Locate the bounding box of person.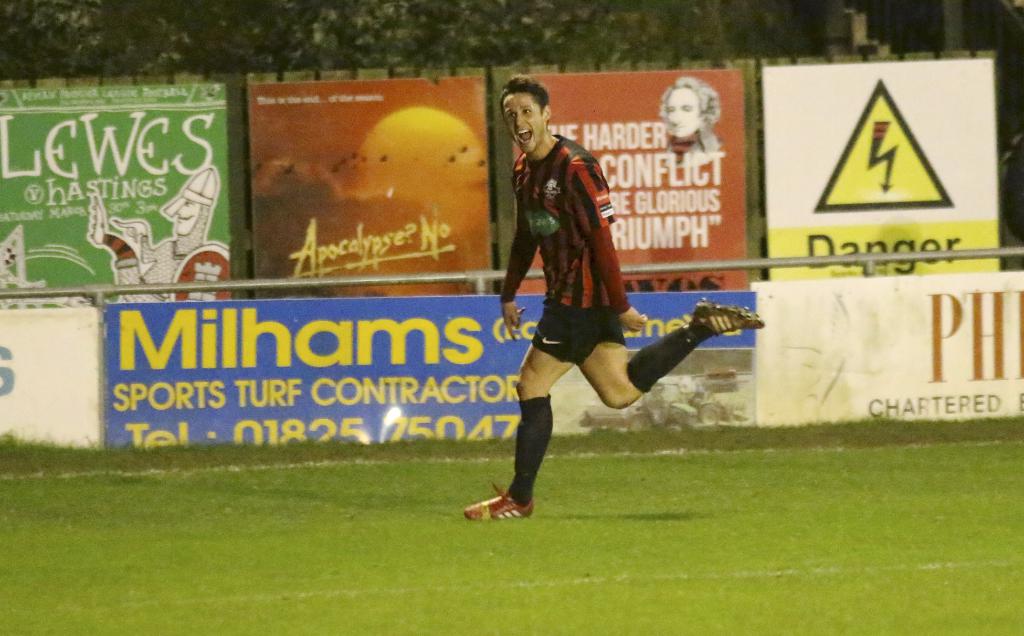
Bounding box: <bbox>504, 92, 707, 544</bbox>.
